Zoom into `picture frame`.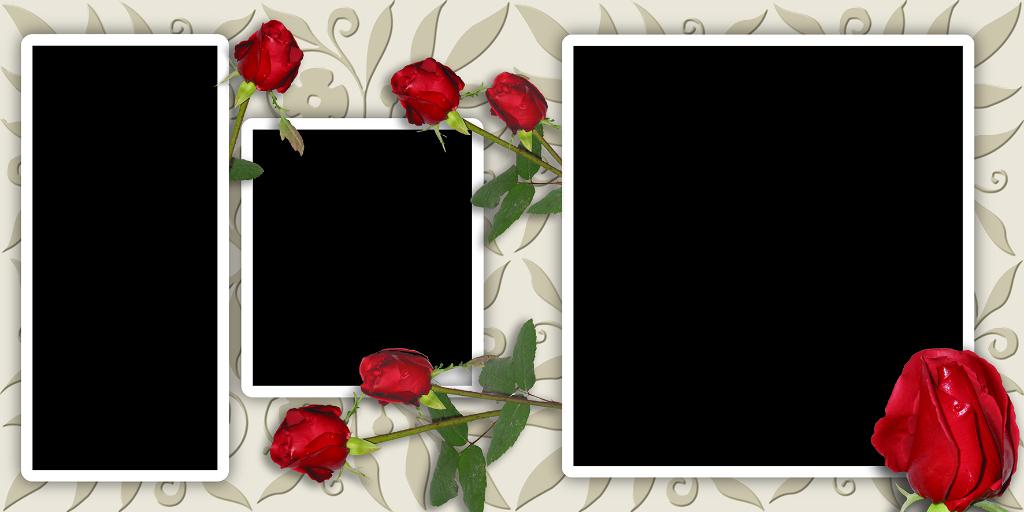
Zoom target: (30, 0, 239, 511).
